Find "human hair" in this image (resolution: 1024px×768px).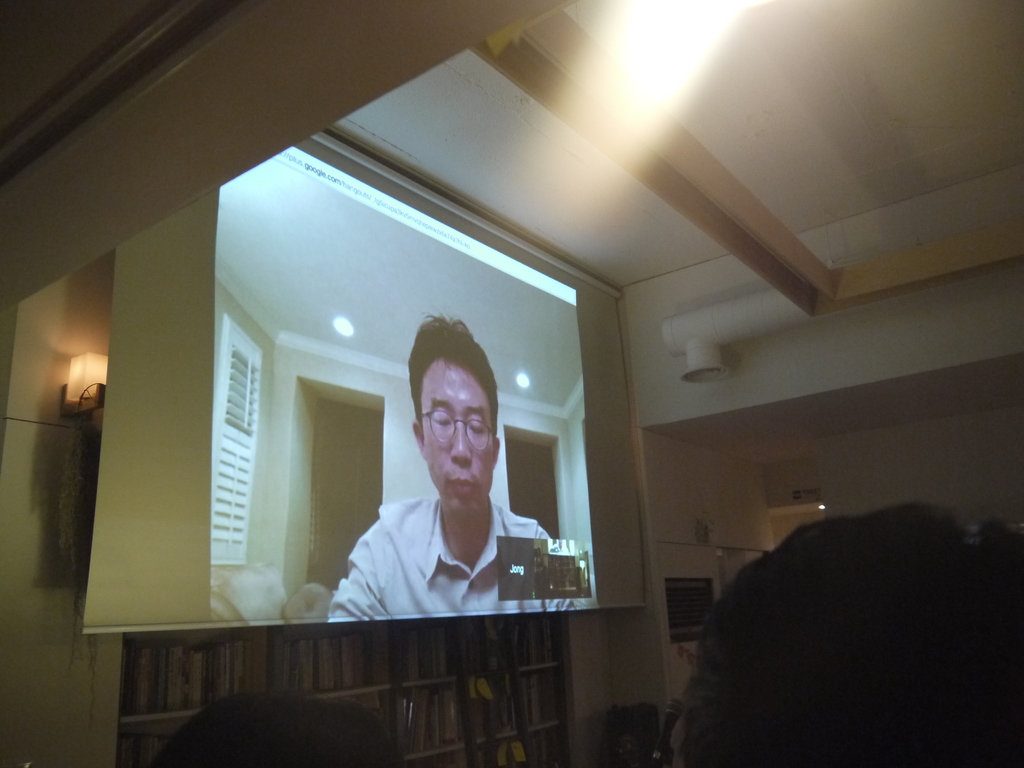
678/498/1017/767.
